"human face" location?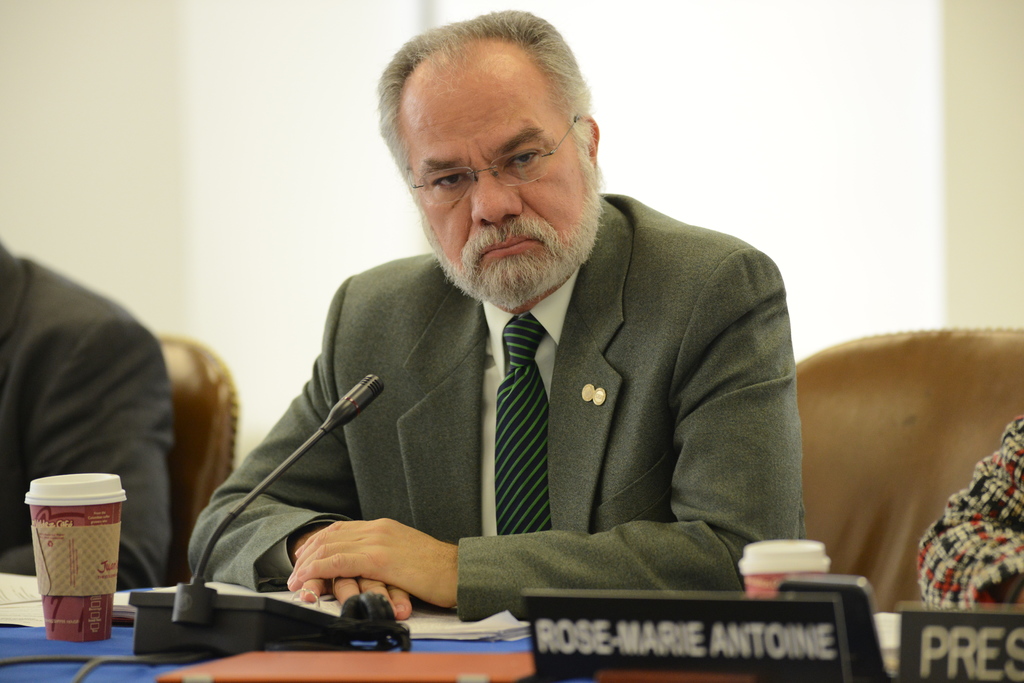
(left=416, top=44, right=579, bottom=259)
